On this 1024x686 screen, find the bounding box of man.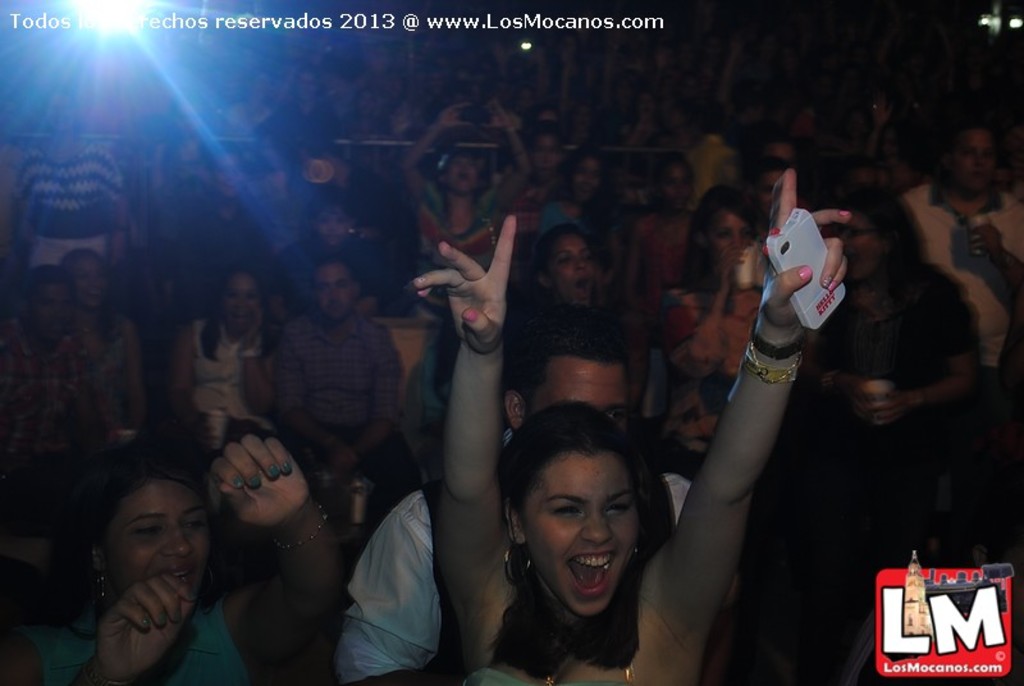
Bounding box: [left=896, top=108, right=1023, bottom=362].
